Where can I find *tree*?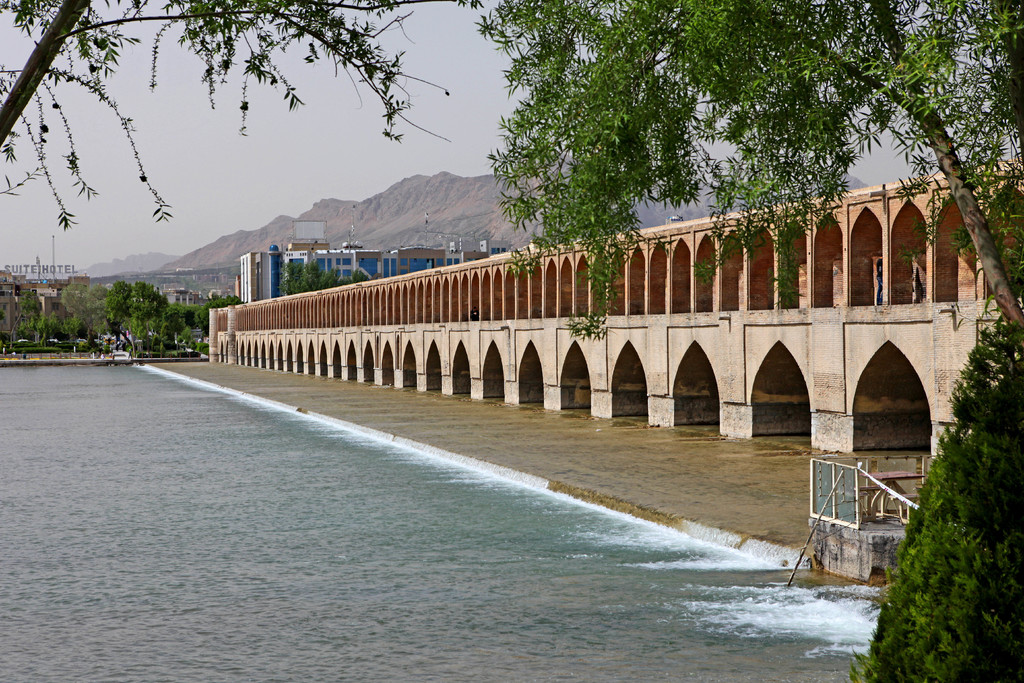
You can find it at left=447, top=0, right=1023, bottom=331.
